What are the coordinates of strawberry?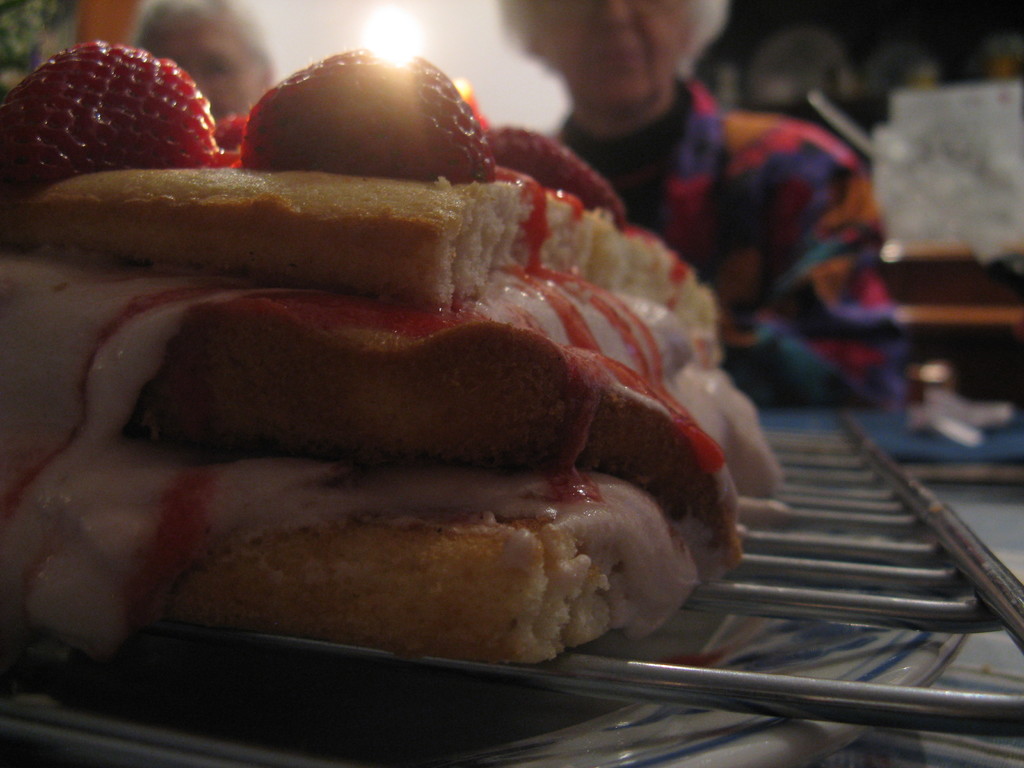
BBox(238, 44, 500, 191).
